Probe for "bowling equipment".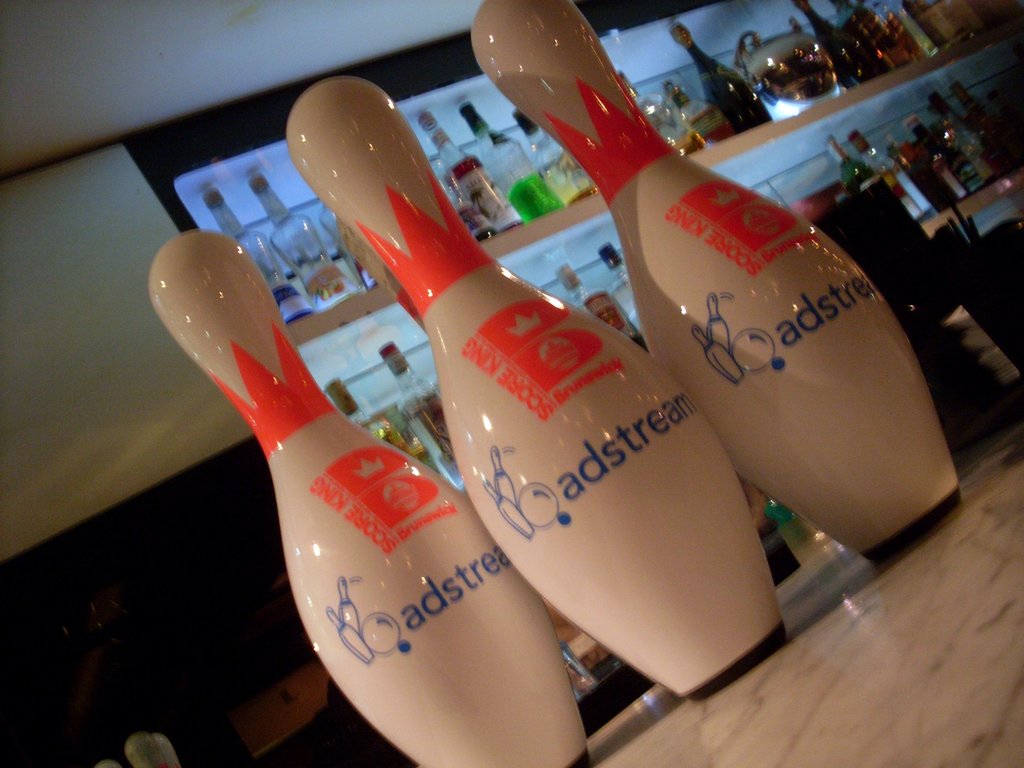
Probe result: pyautogui.locateOnScreen(280, 74, 787, 678).
